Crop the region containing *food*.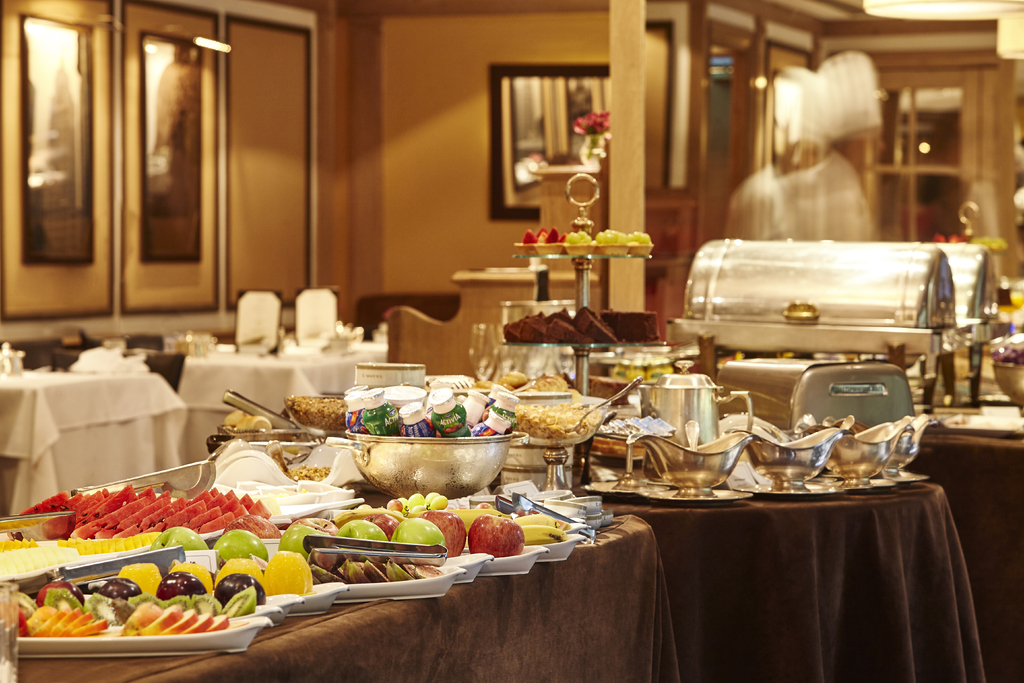
Crop region: x1=219 y1=586 x2=254 y2=618.
